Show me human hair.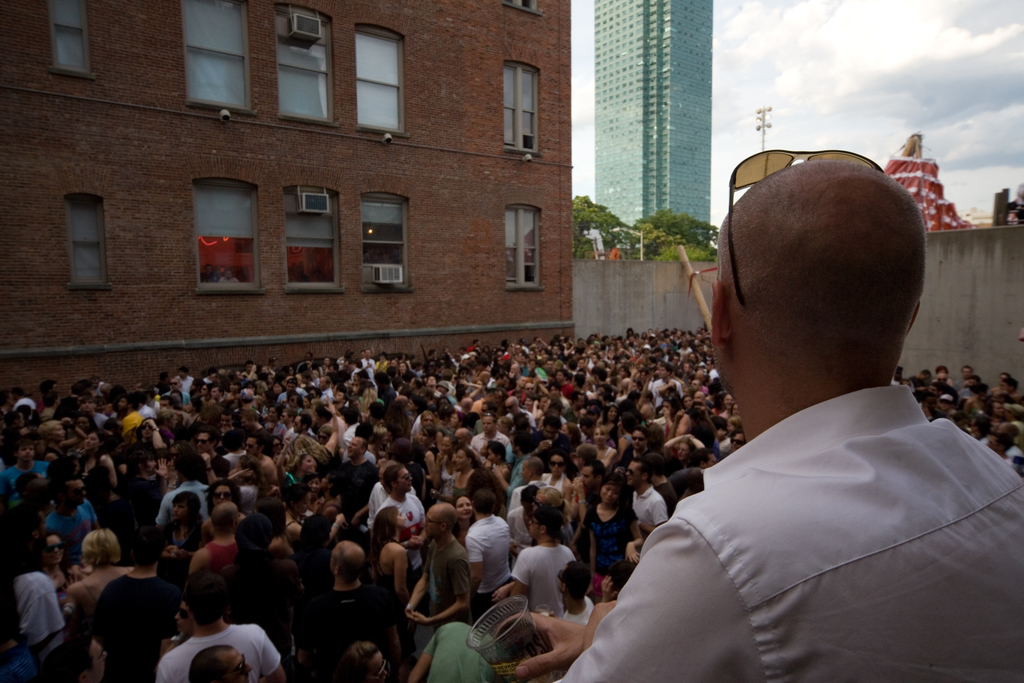
human hair is here: 534/504/559/536.
